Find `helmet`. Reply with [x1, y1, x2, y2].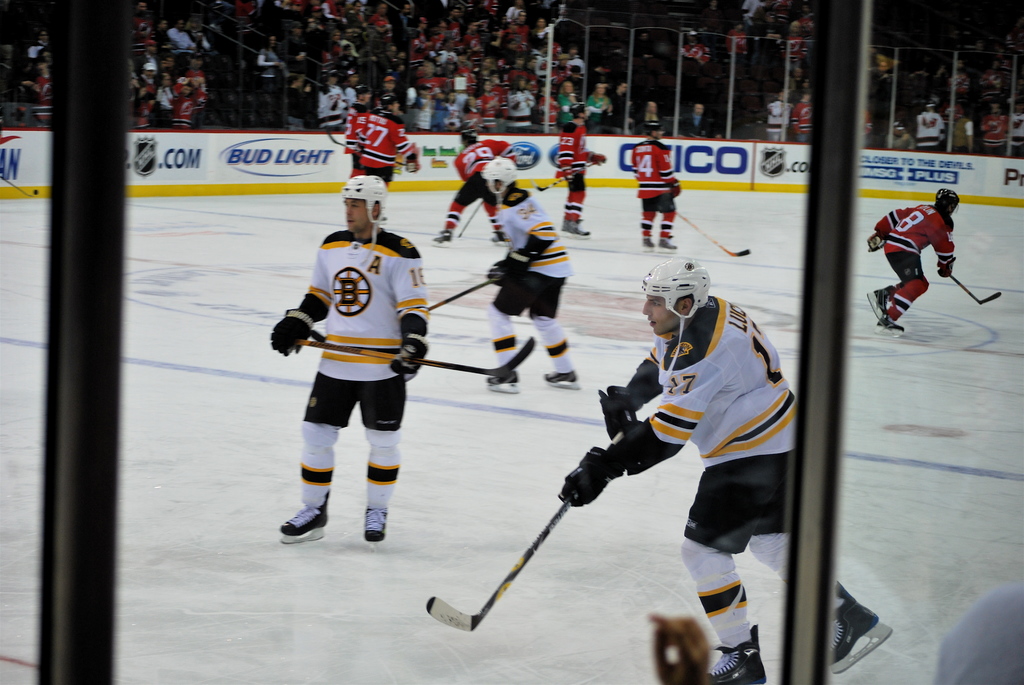
[452, 125, 480, 150].
